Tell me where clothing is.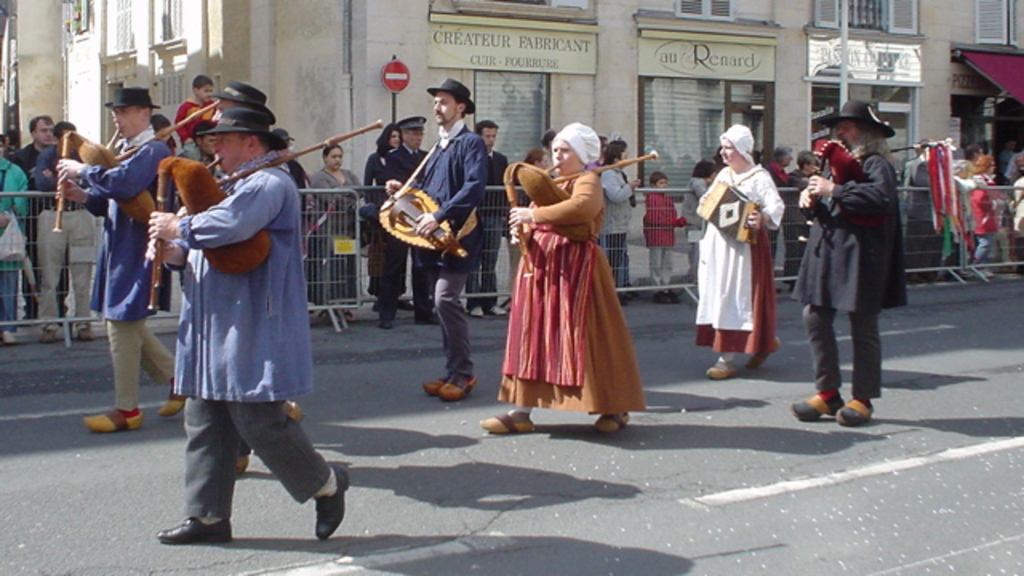
clothing is at BBox(362, 211, 386, 317).
